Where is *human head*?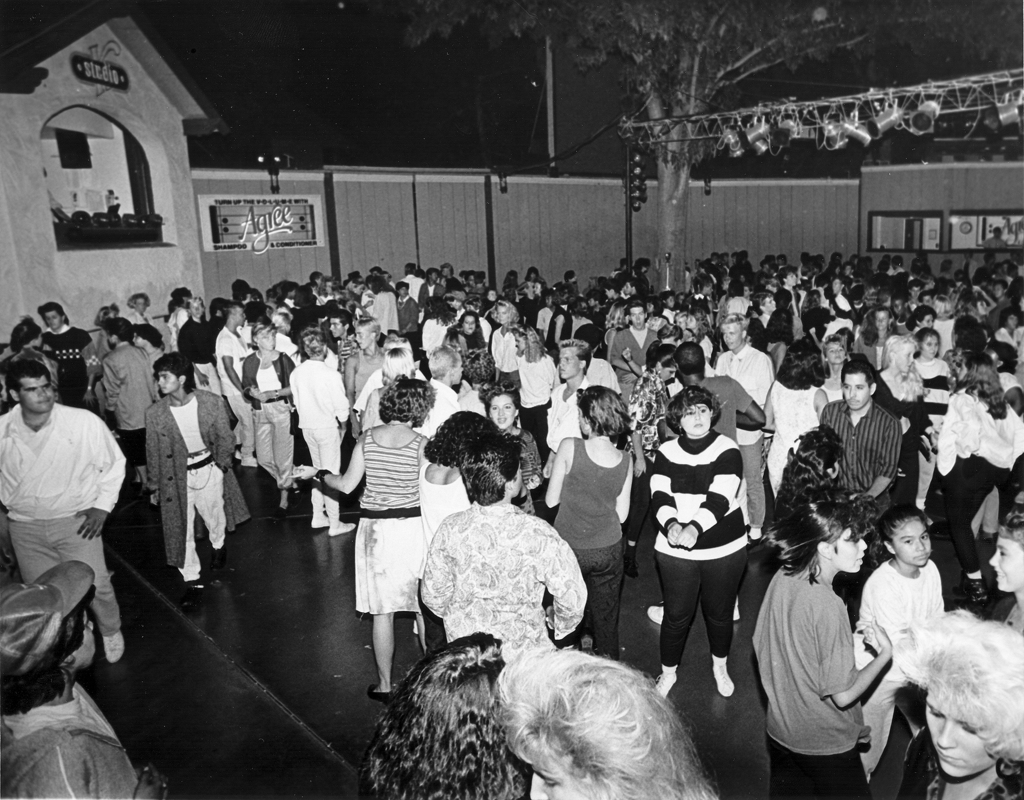
box(627, 300, 650, 332).
